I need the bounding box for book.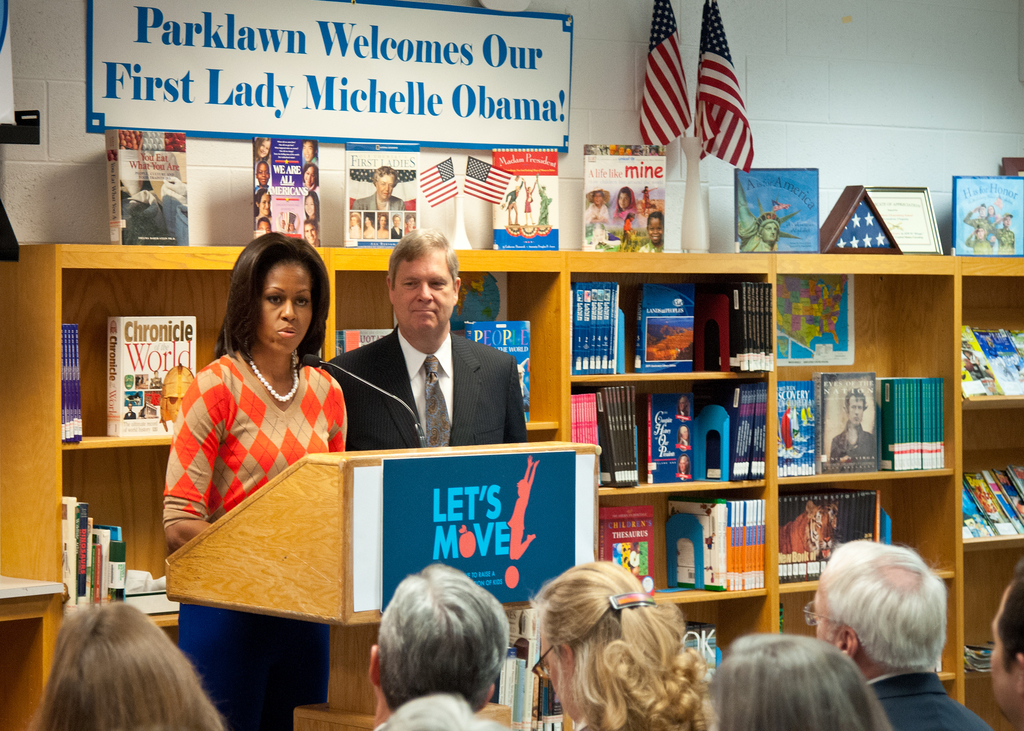
Here it is: detection(99, 125, 191, 250).
